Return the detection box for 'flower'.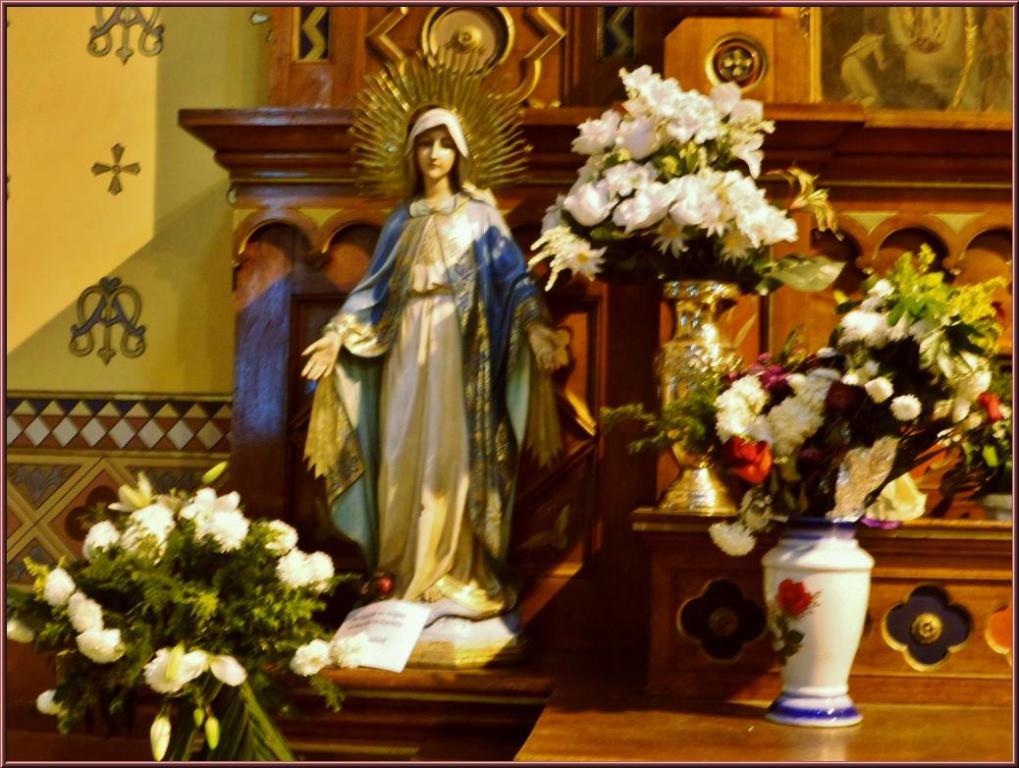
866/374/893/401.
